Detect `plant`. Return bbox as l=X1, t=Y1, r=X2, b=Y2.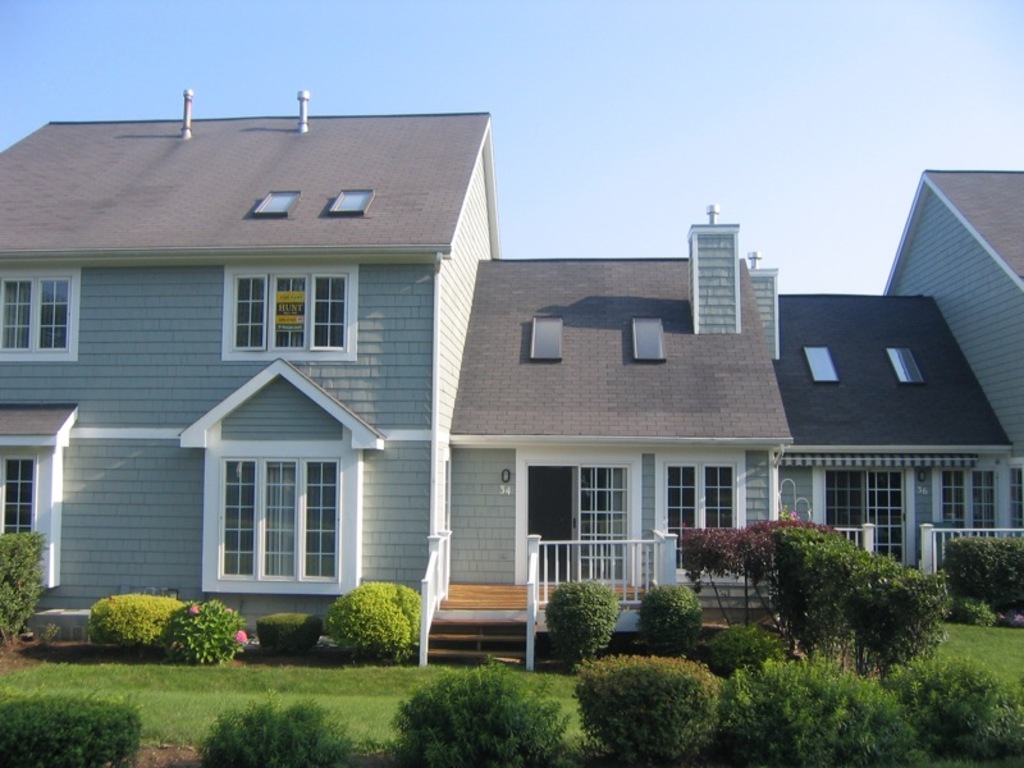
l=696, t=626, r=788, b=682.
